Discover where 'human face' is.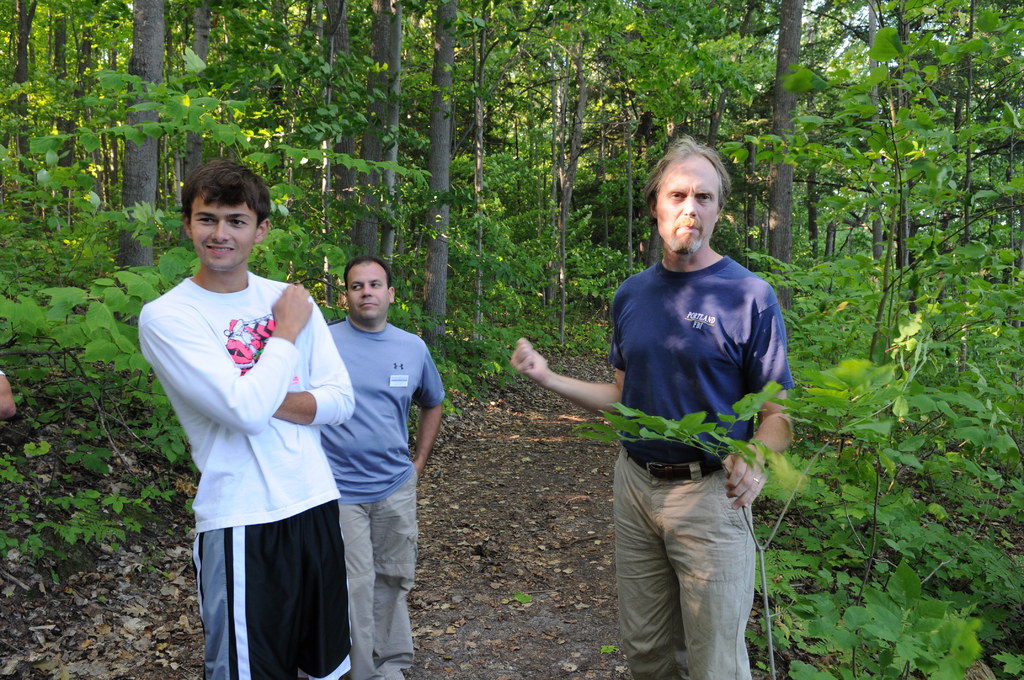
Discovered at x1=349, y1=275, x2=396, y2=319.
